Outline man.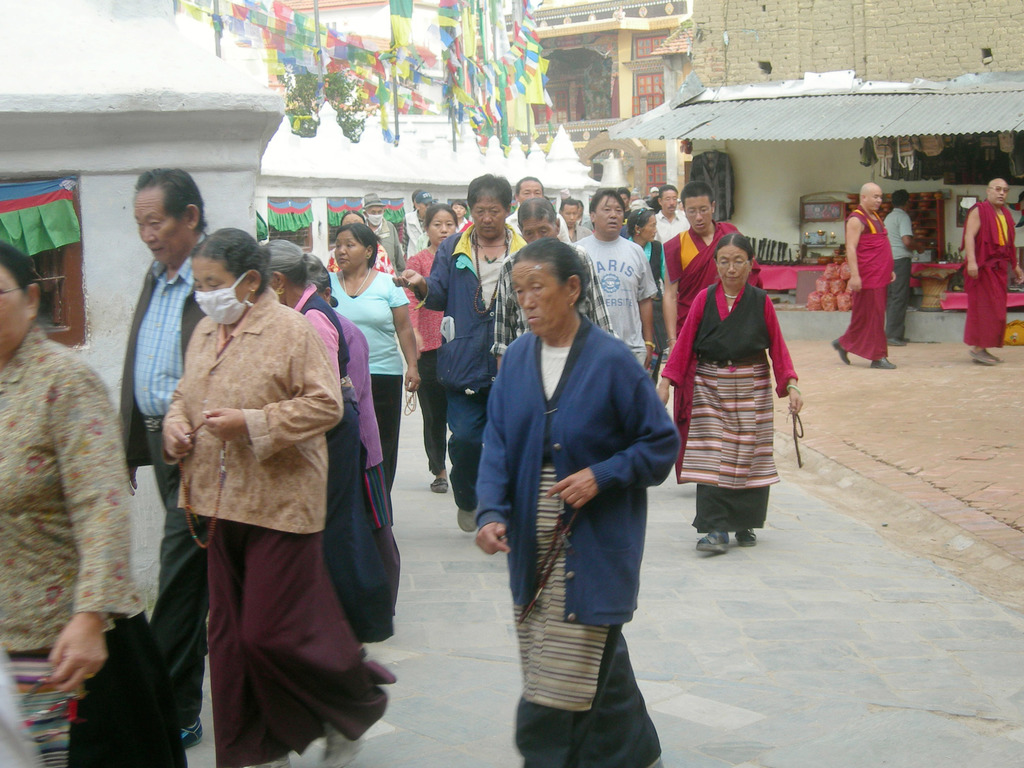
Outline: BBox(655, 180, 686, 238).
